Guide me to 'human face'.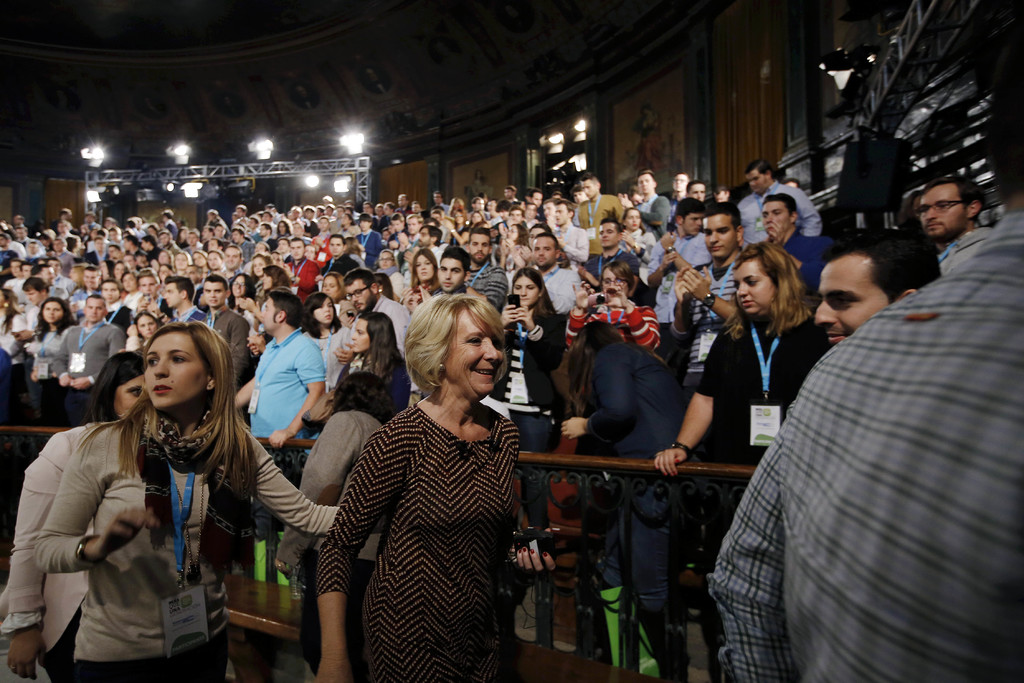
Guidance: detection(113, 259, 124, 277).
